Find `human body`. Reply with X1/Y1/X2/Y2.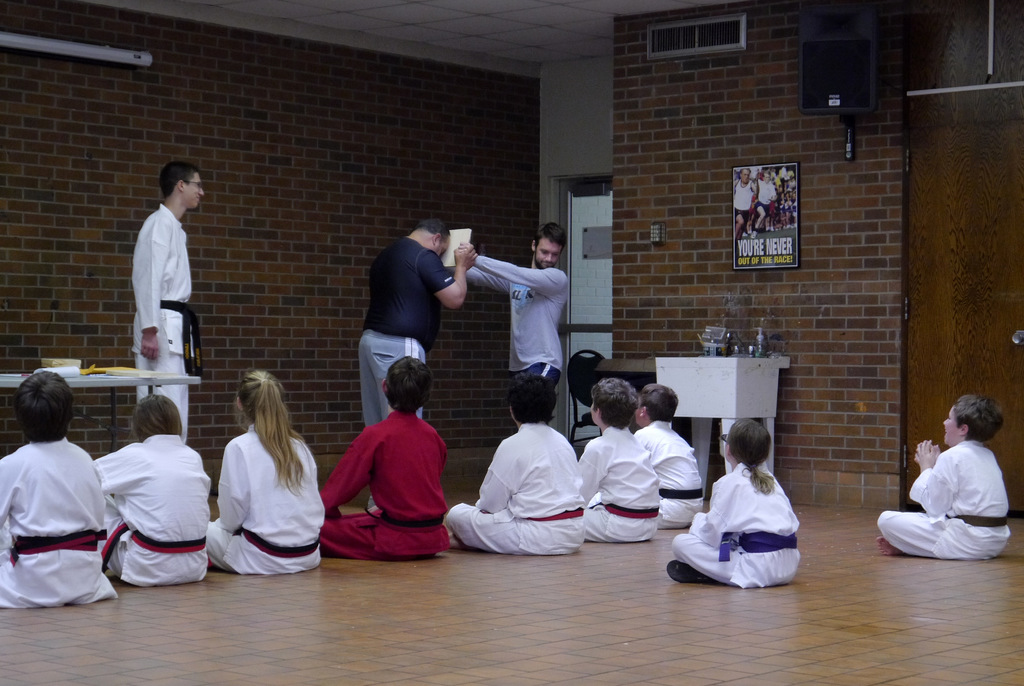
447/416/598/565.
